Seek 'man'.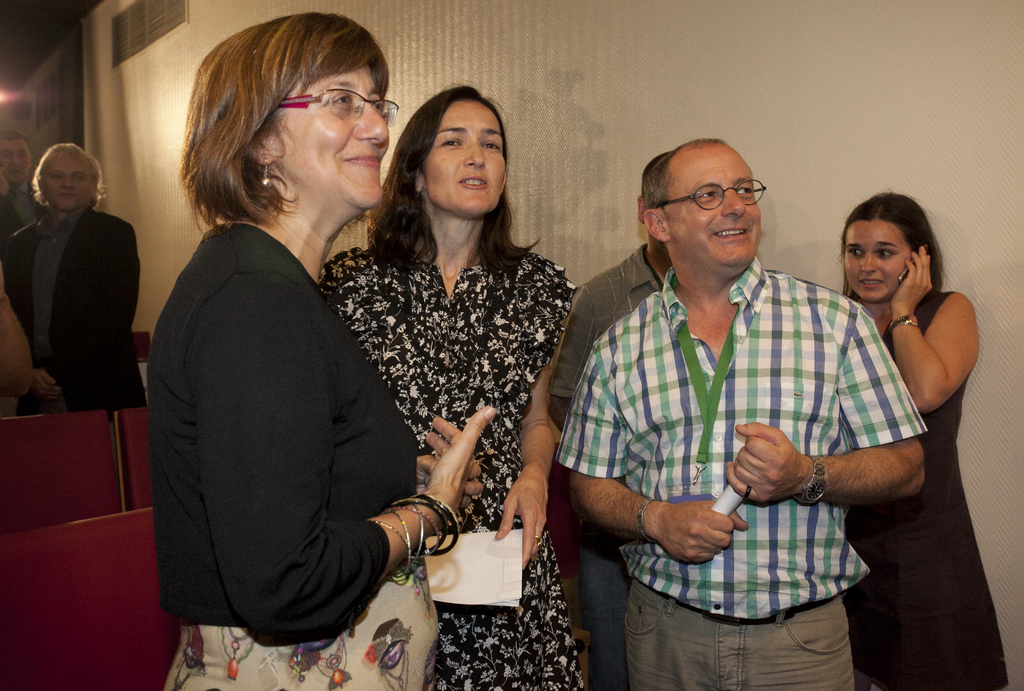
<region>556, 133, 928, 690</region>.
